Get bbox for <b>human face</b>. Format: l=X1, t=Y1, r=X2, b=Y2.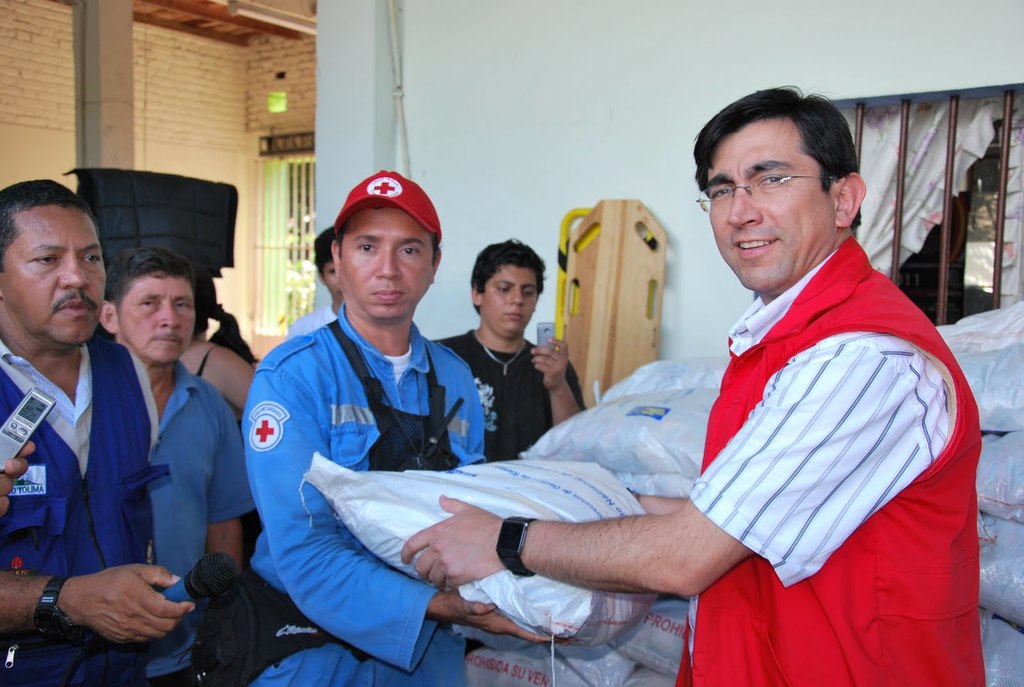
l=0, t=202, r=108, b=345.
